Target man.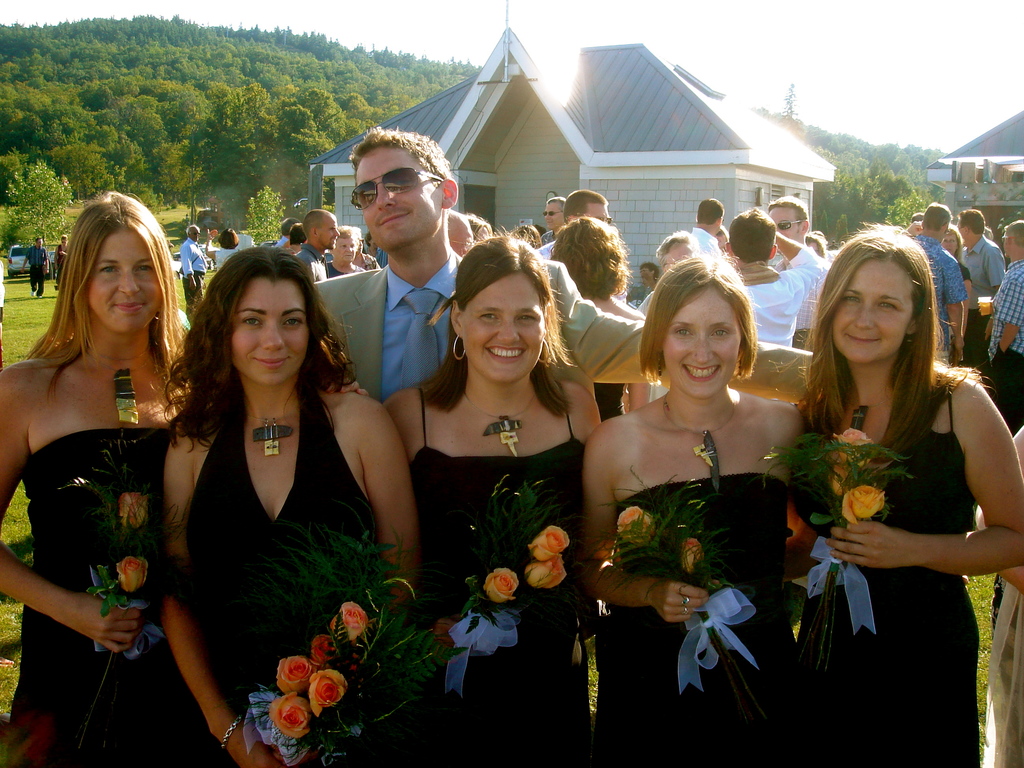
Target region: detection(540, 196, 564, 245).
